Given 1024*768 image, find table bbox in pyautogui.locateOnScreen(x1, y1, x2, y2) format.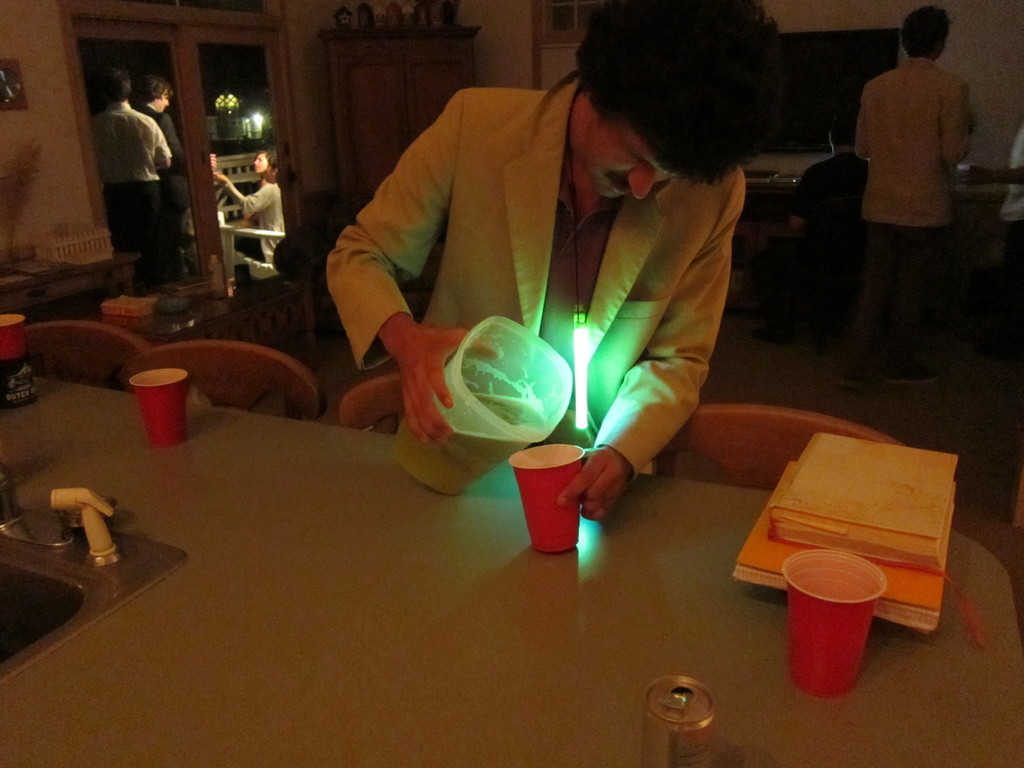
pyautogui.locateOnScreen(49, 269, 935, 767).
